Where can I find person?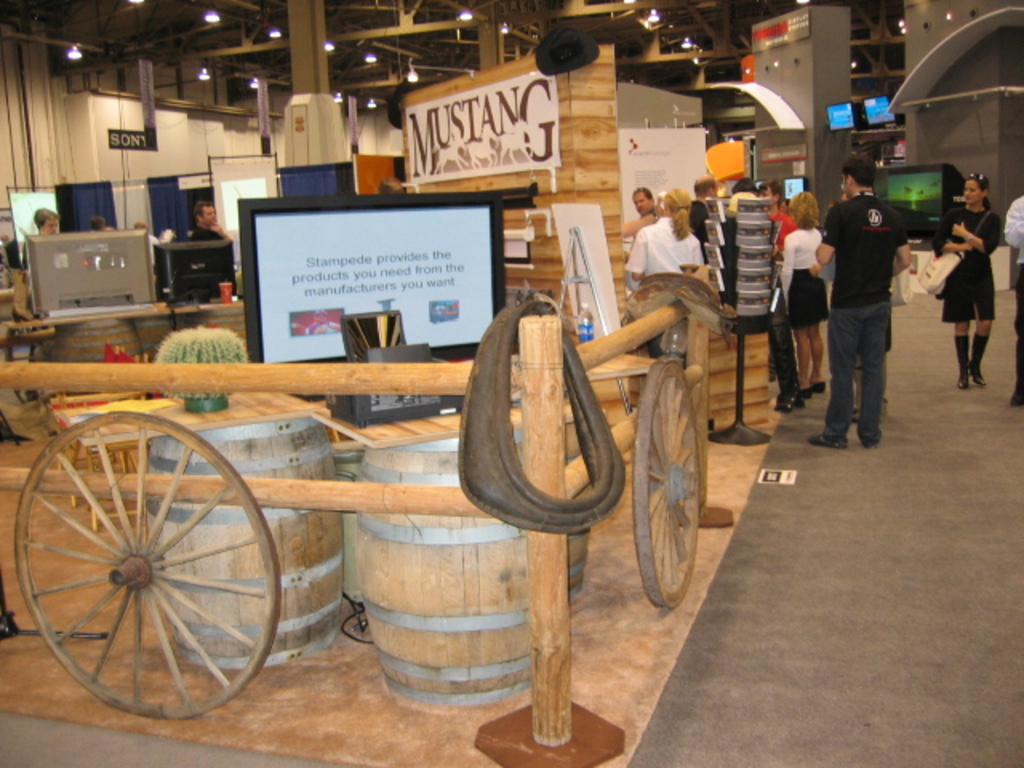
You can find it at rect(173, 198, 232, 301).
